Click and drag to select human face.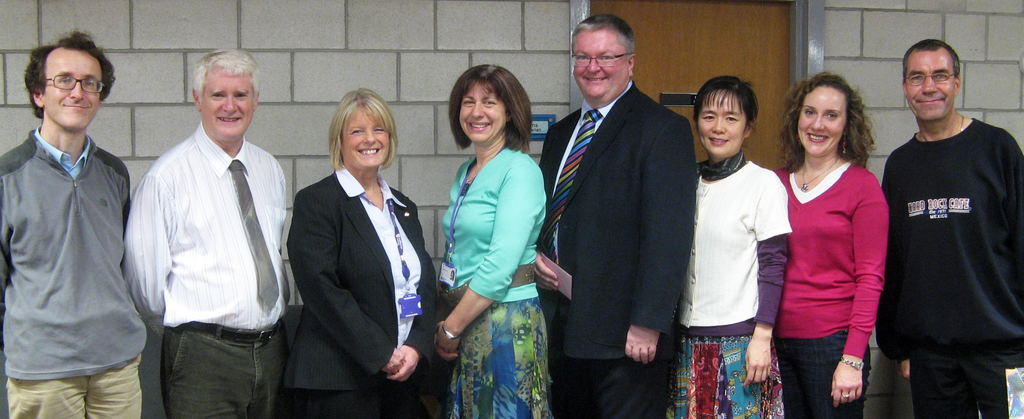
Selection: l=456, t=80, r=504, b=147.
